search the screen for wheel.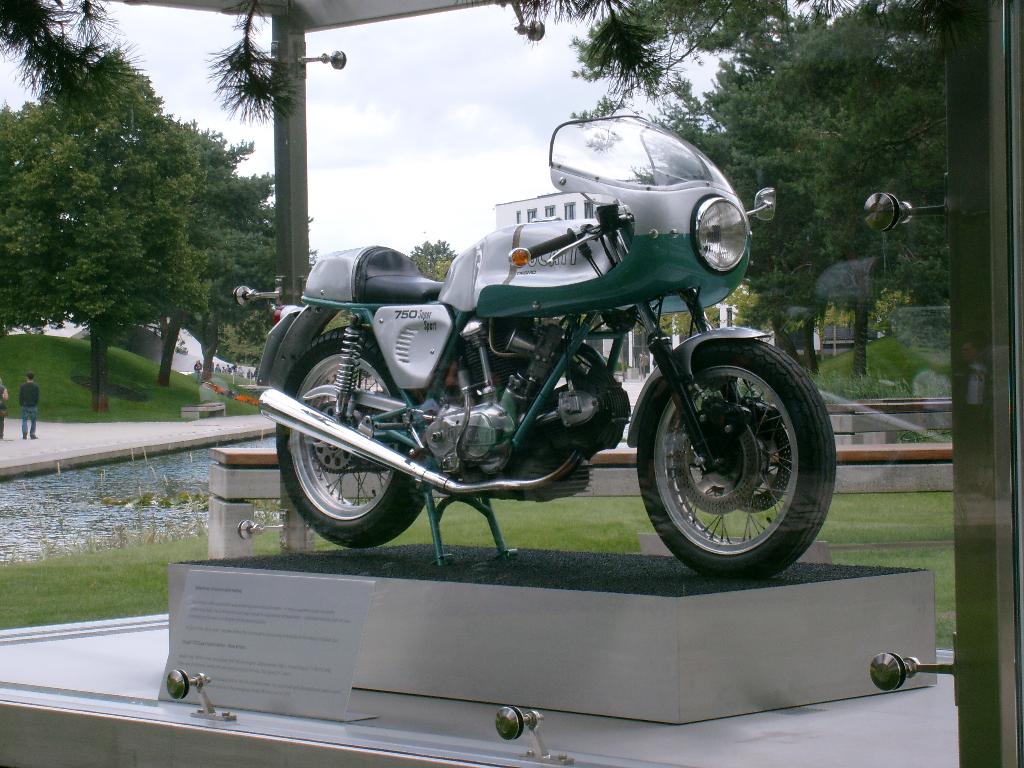
Found at 633:341:842:574.
